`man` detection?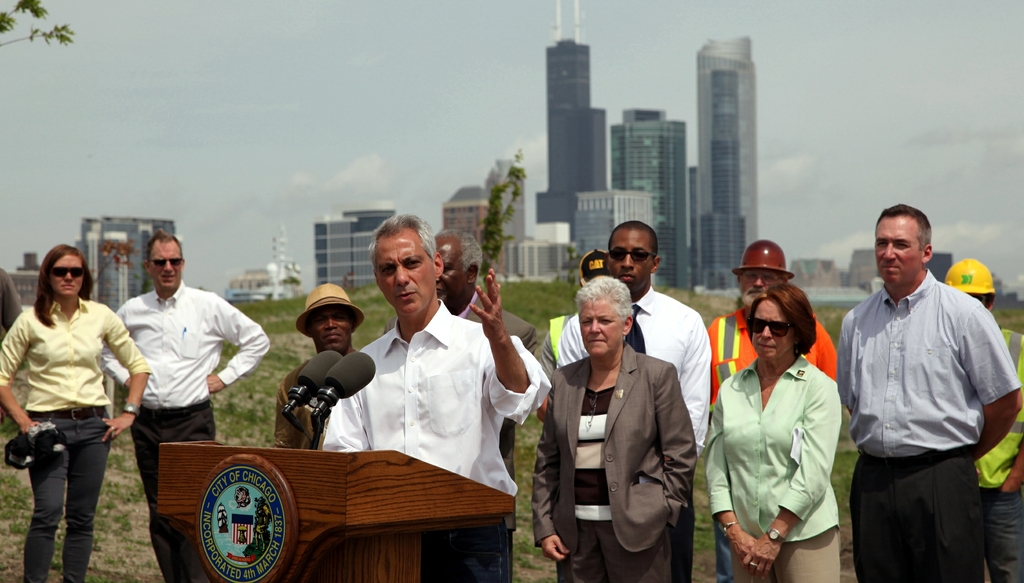
940/256/1023/582
